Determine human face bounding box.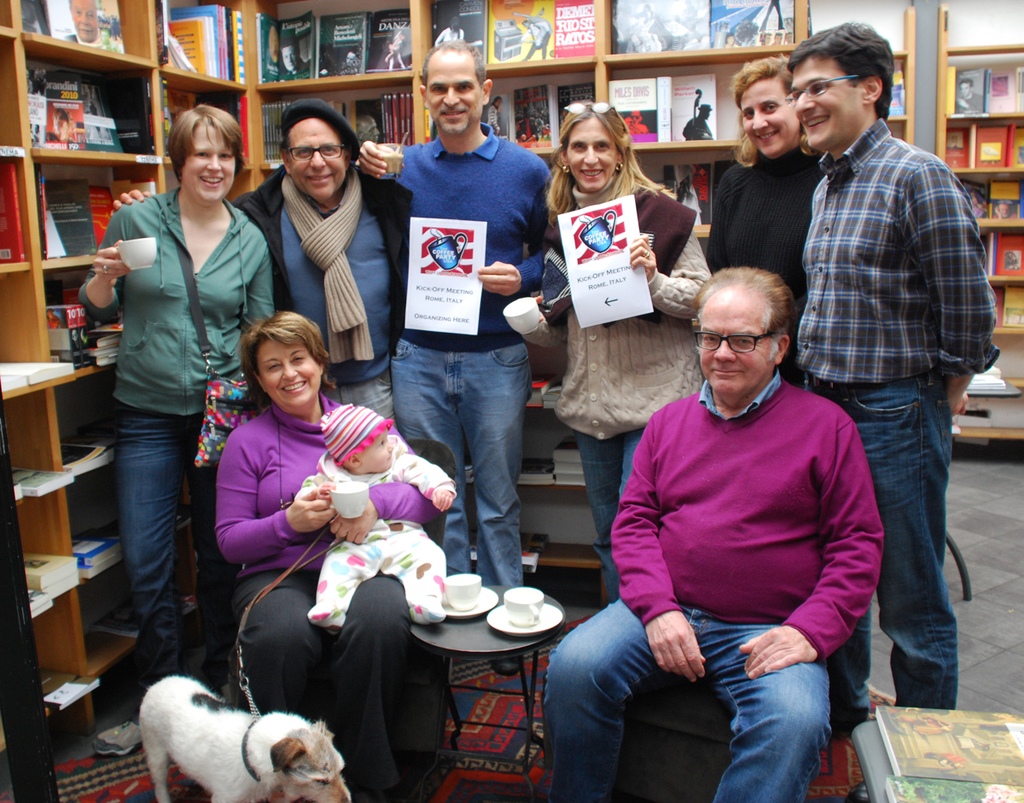
Determined: select_region(698, 307, 771, 393).
